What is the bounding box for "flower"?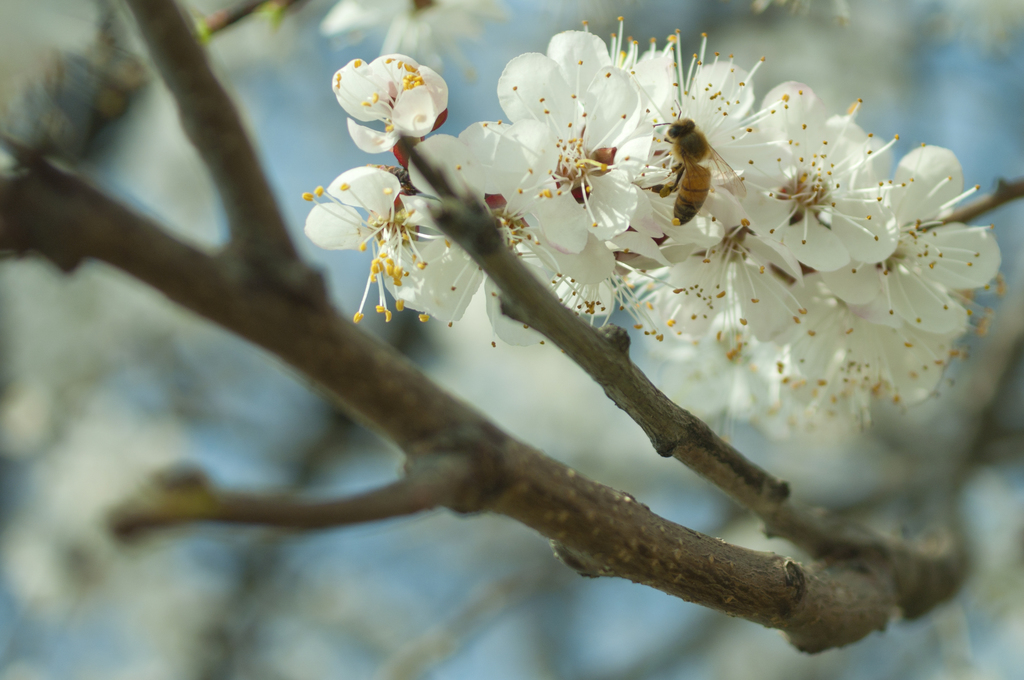
BBox(328, 43, 456, 154).
